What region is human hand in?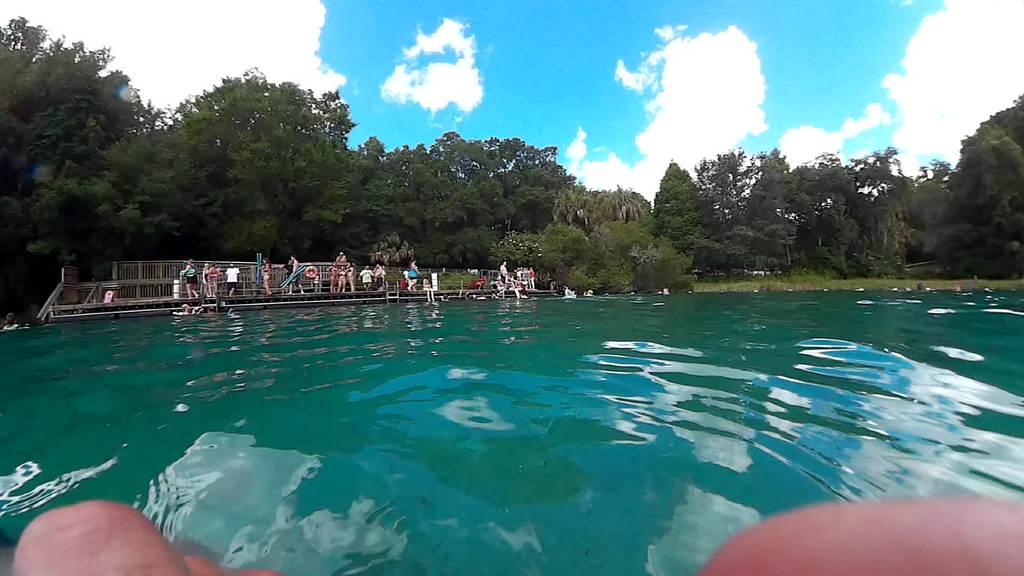
l=688, t=498, r=1023, b=575.
